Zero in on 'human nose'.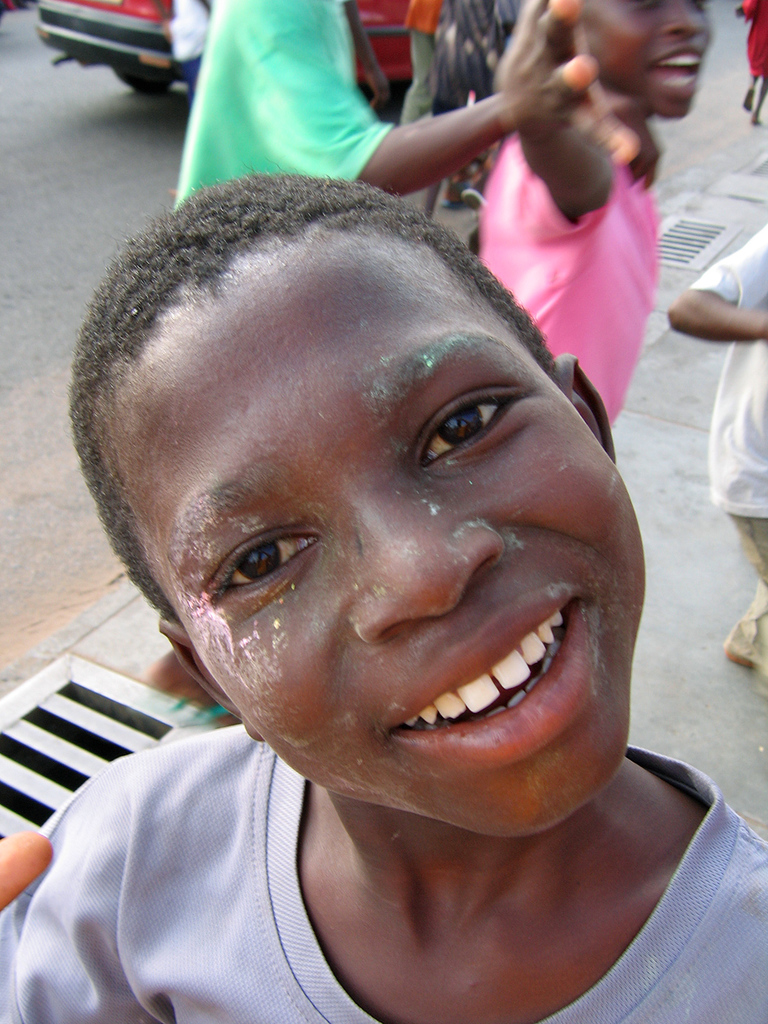
Zeroed in: detection(656, 9, 700, 34).
